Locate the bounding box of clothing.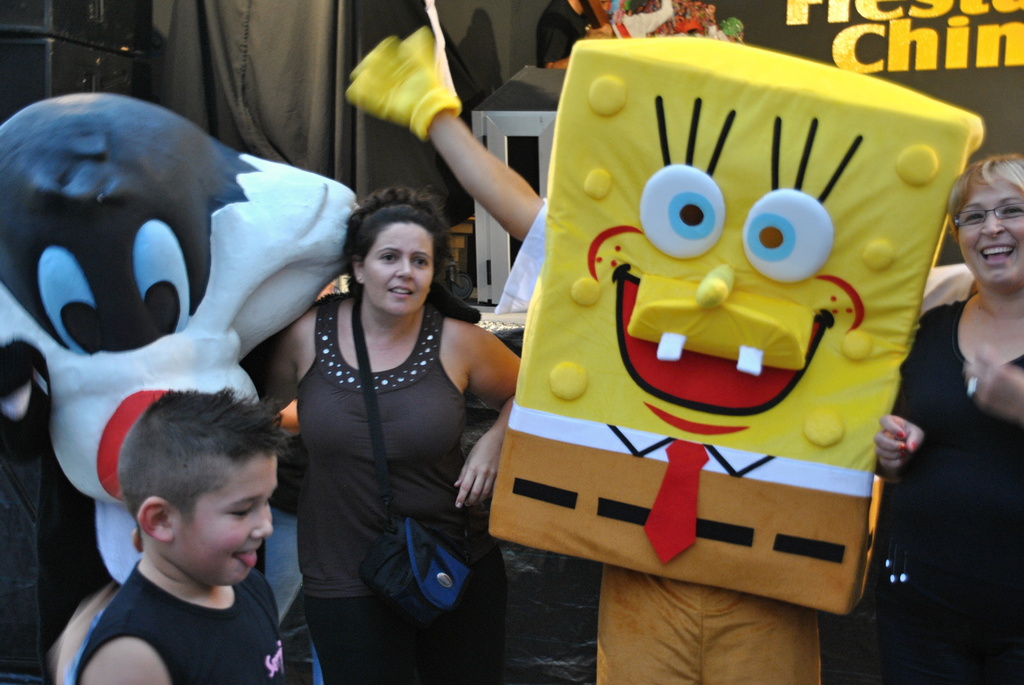
Bounding box: 71,560,291,684.
